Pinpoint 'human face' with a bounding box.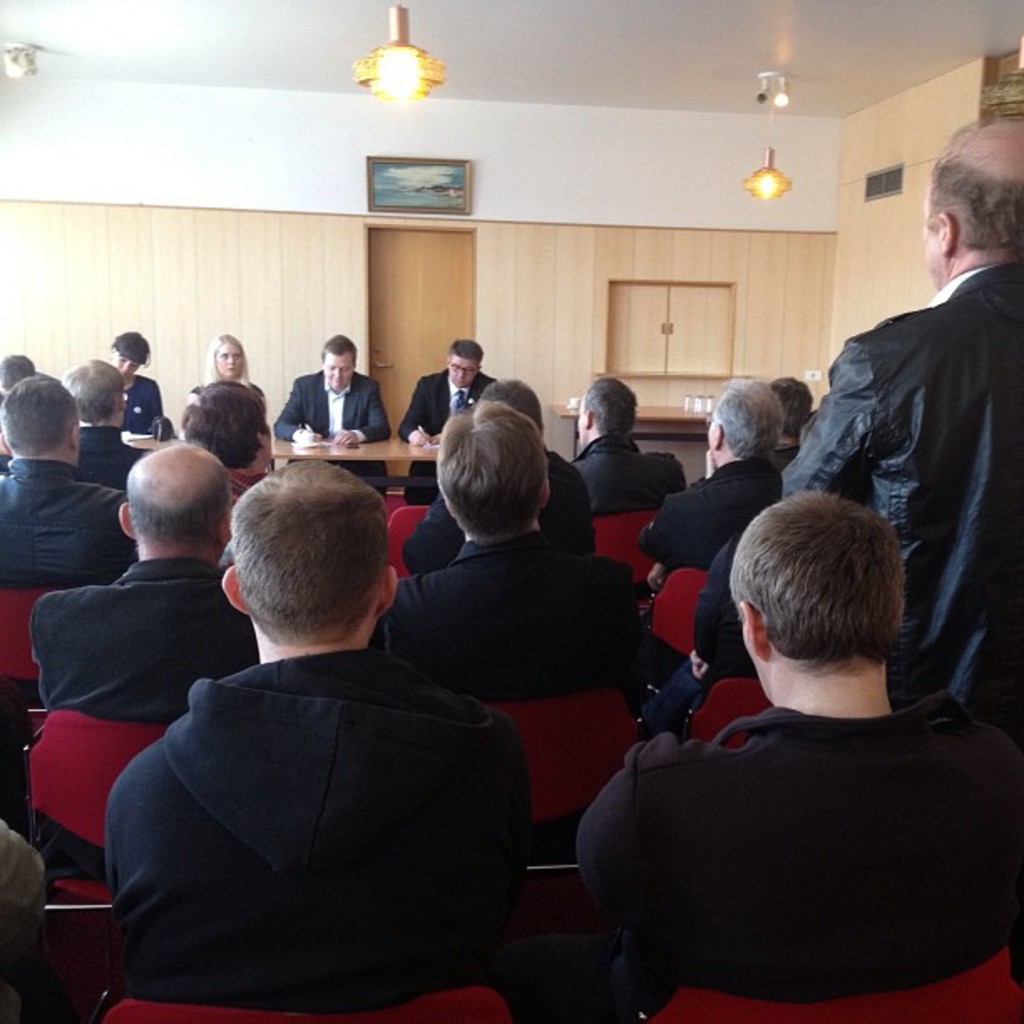
bbox=[321, 346, 356, 387].
